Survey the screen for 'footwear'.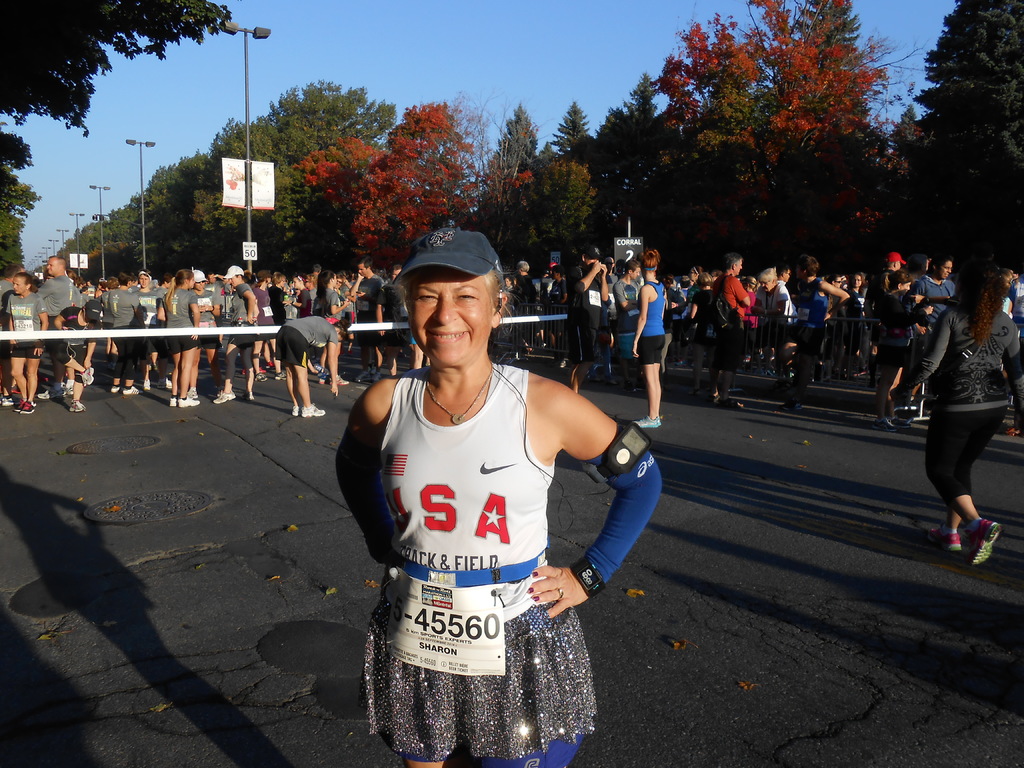
Survey found: 329 375 350 387.
